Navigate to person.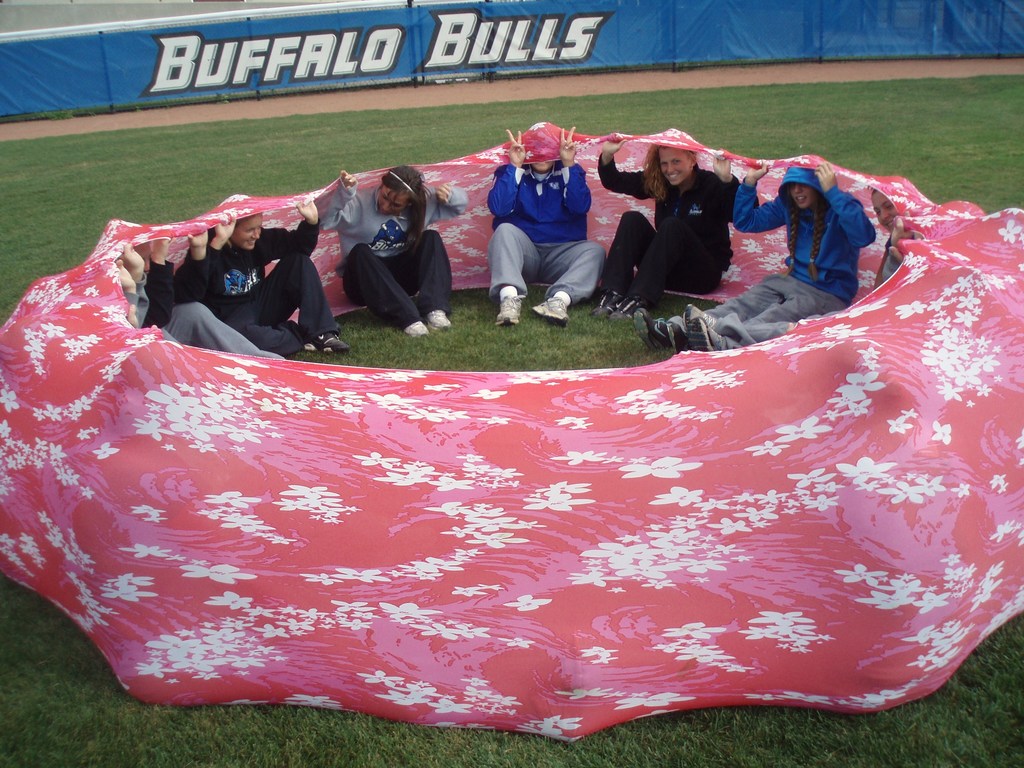
Navigation target: x1=330 y1=155 x2=440 y2=352.
